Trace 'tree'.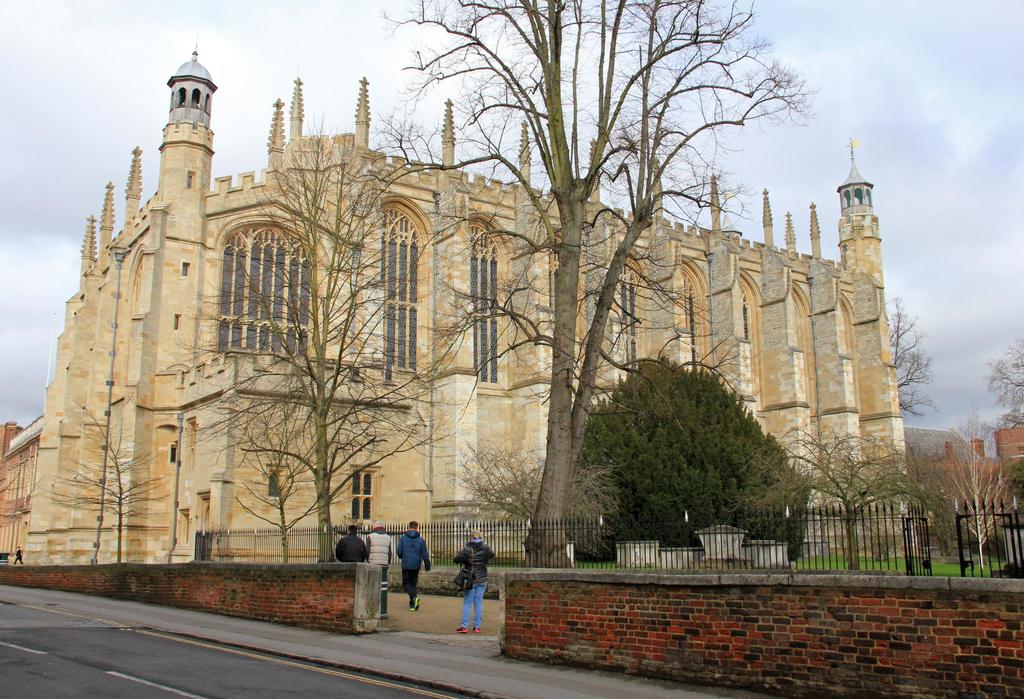
Traced to box(228, 370, 315, 556).
